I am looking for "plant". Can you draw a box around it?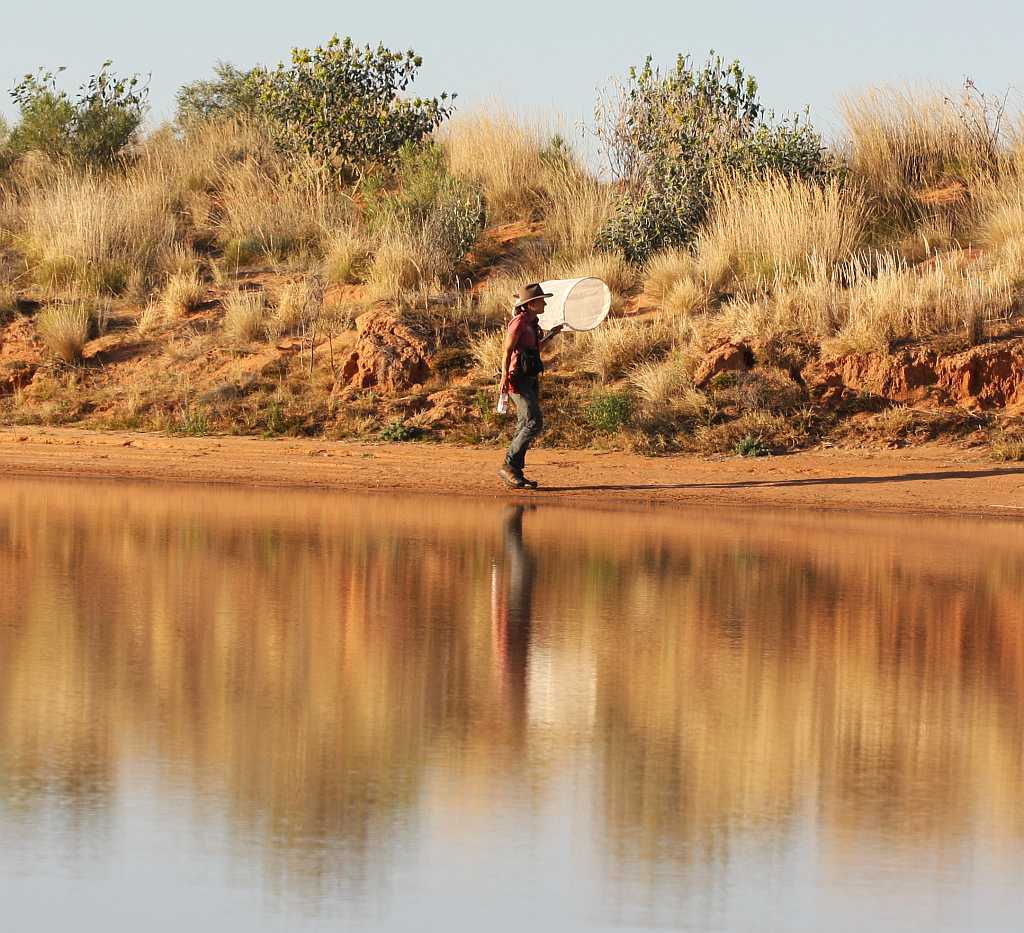
Sure, the bounding box is 833,70,1023,244.
